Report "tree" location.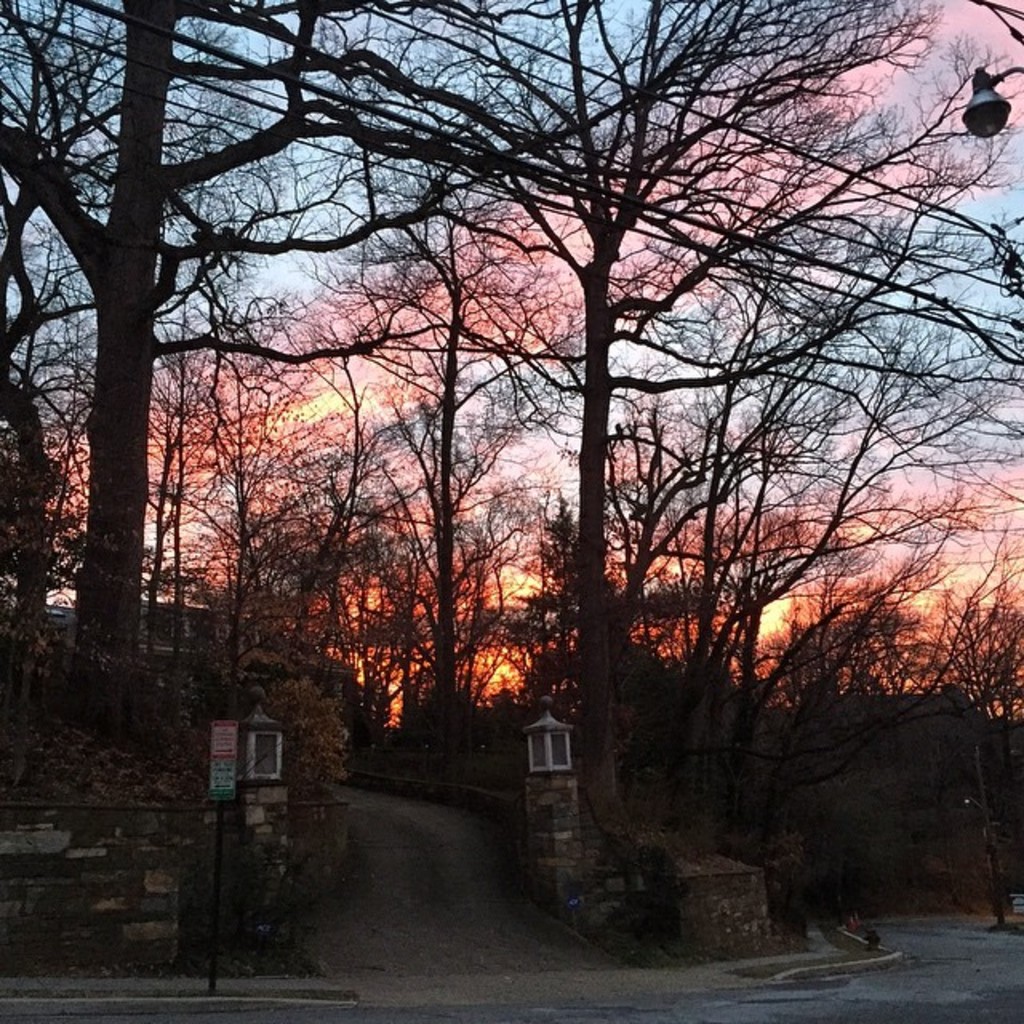
Report: bbox=(0, 0, 307, 826).
